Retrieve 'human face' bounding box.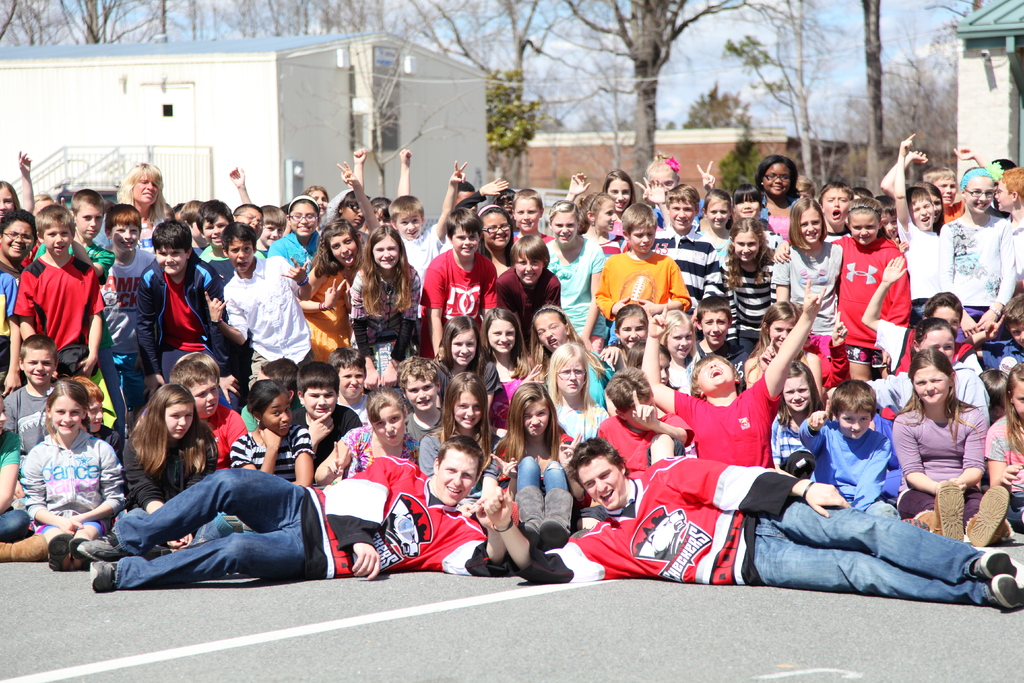
Bounding box: l=261, t=222, r=285, b=248.
